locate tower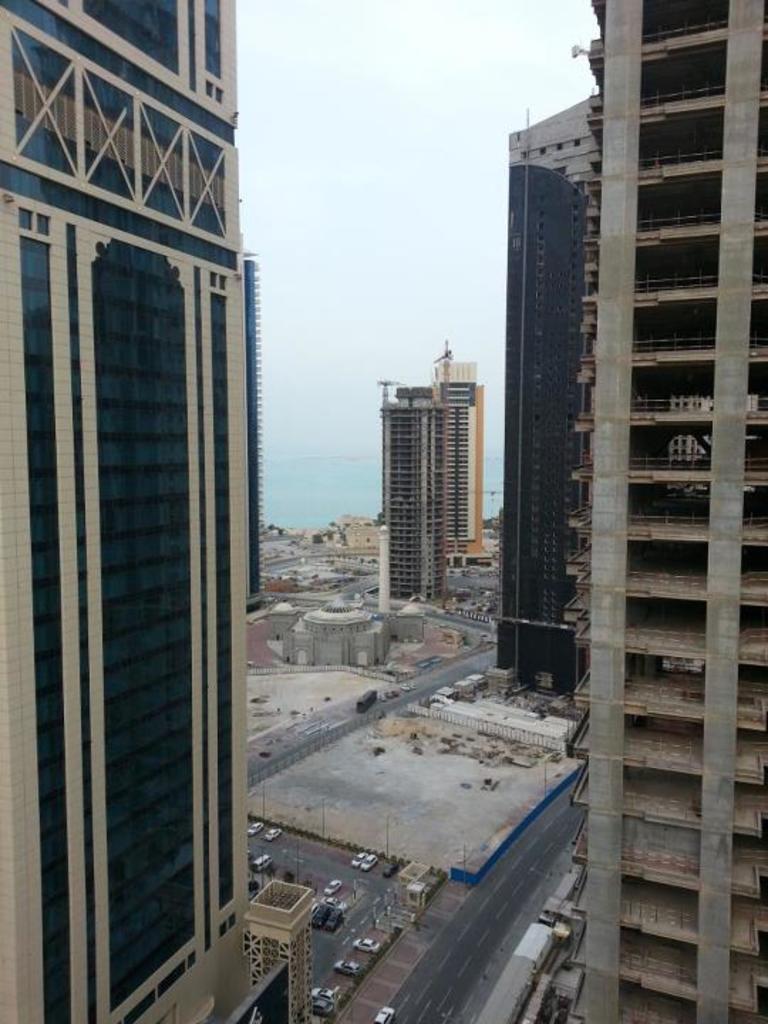
576:0:759:1023
